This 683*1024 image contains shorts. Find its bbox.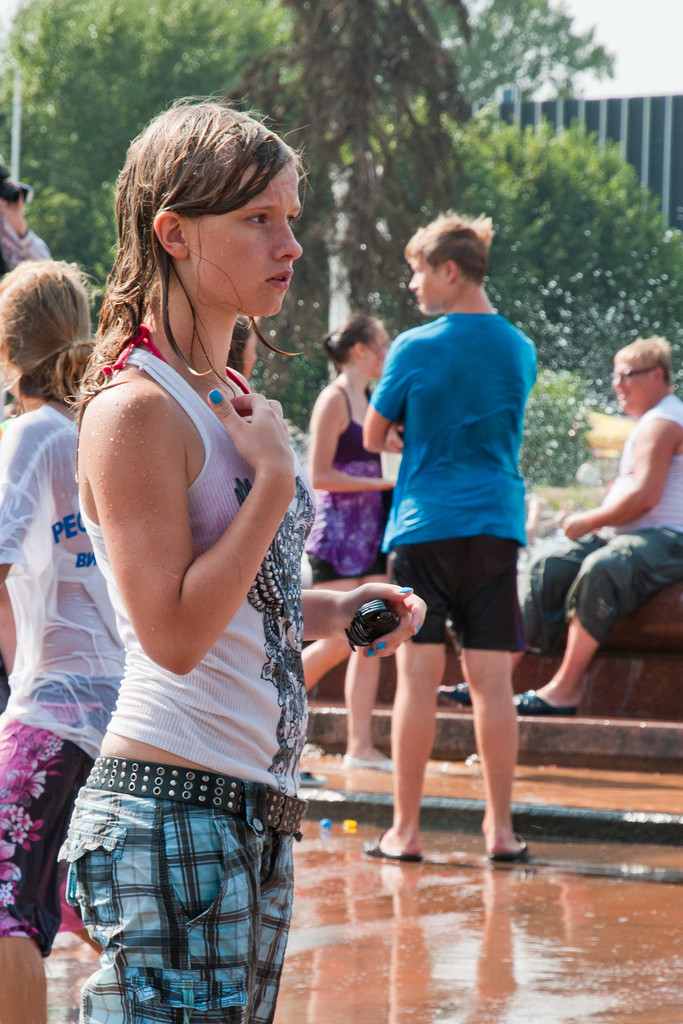
x1=0, y1=704, x2=113, y2=957.
